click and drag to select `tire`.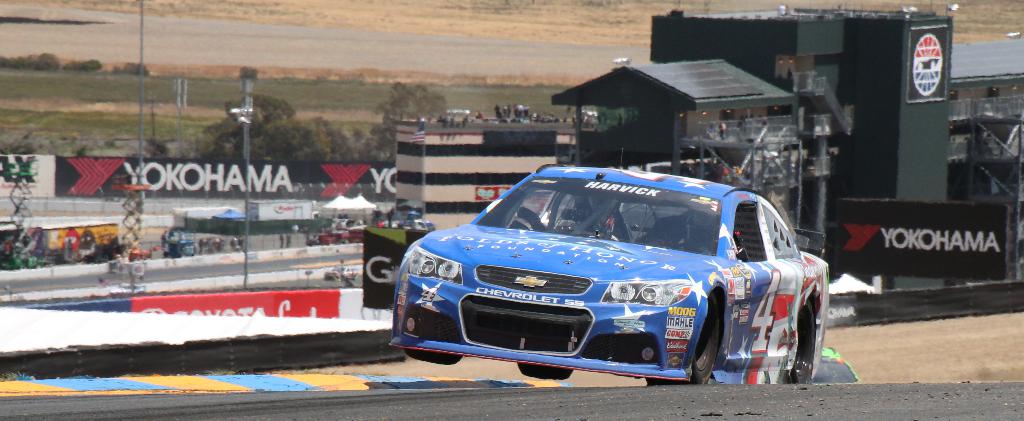
Selection: (left=339, top=240, right=349, bottom=245).
